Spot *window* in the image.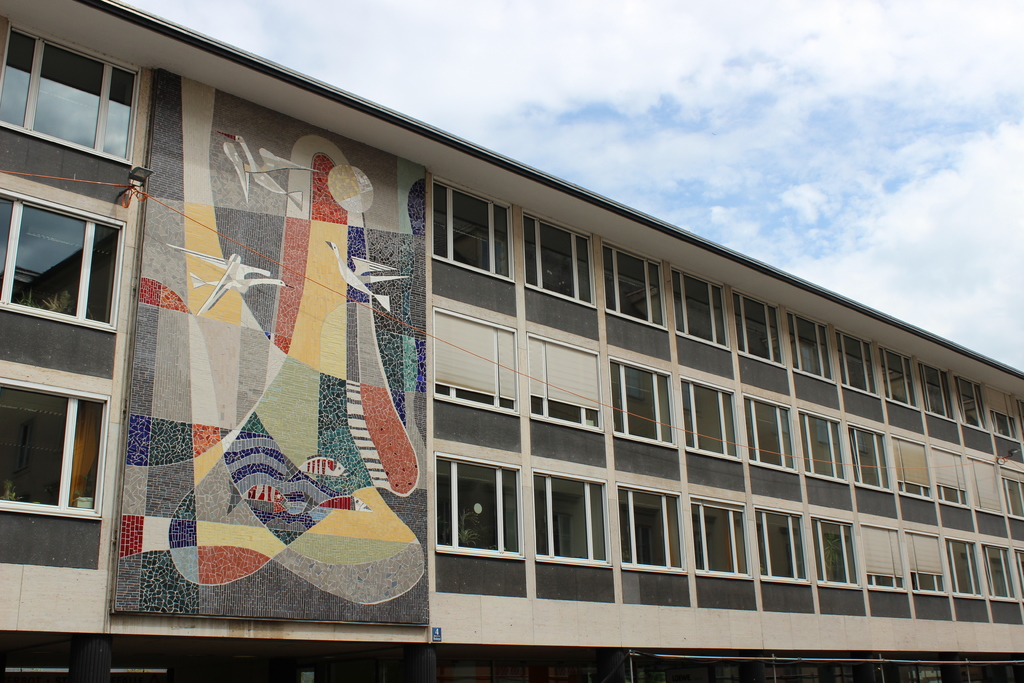
*window* found at region(862, 527, 908, 594).
